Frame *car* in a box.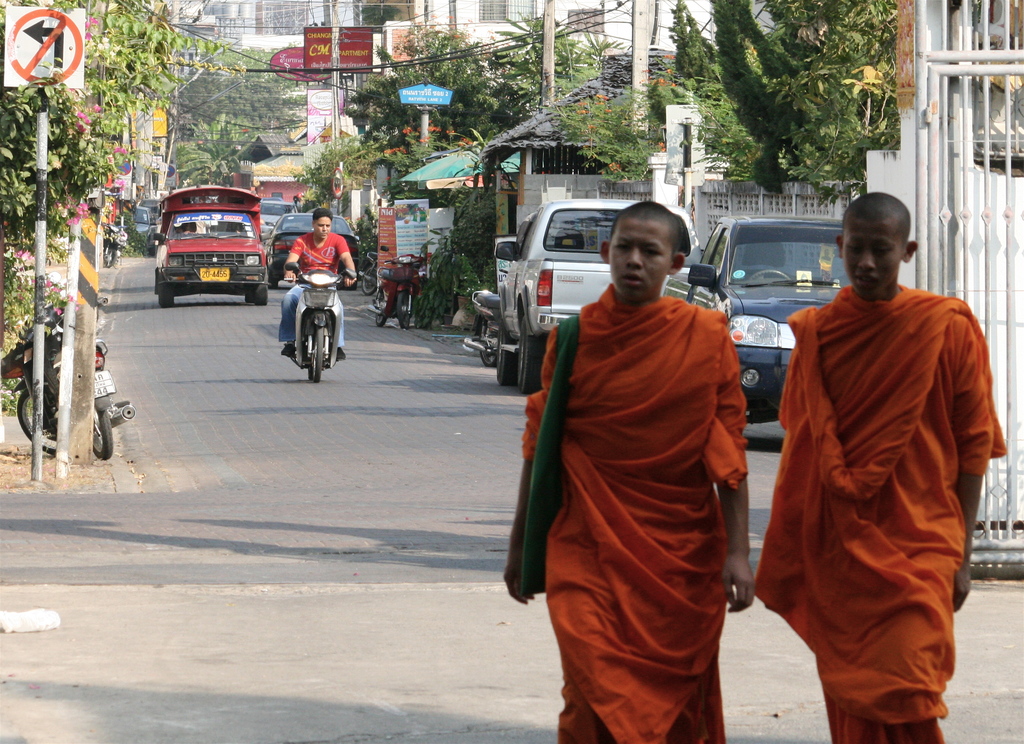
264:211:359:289.
